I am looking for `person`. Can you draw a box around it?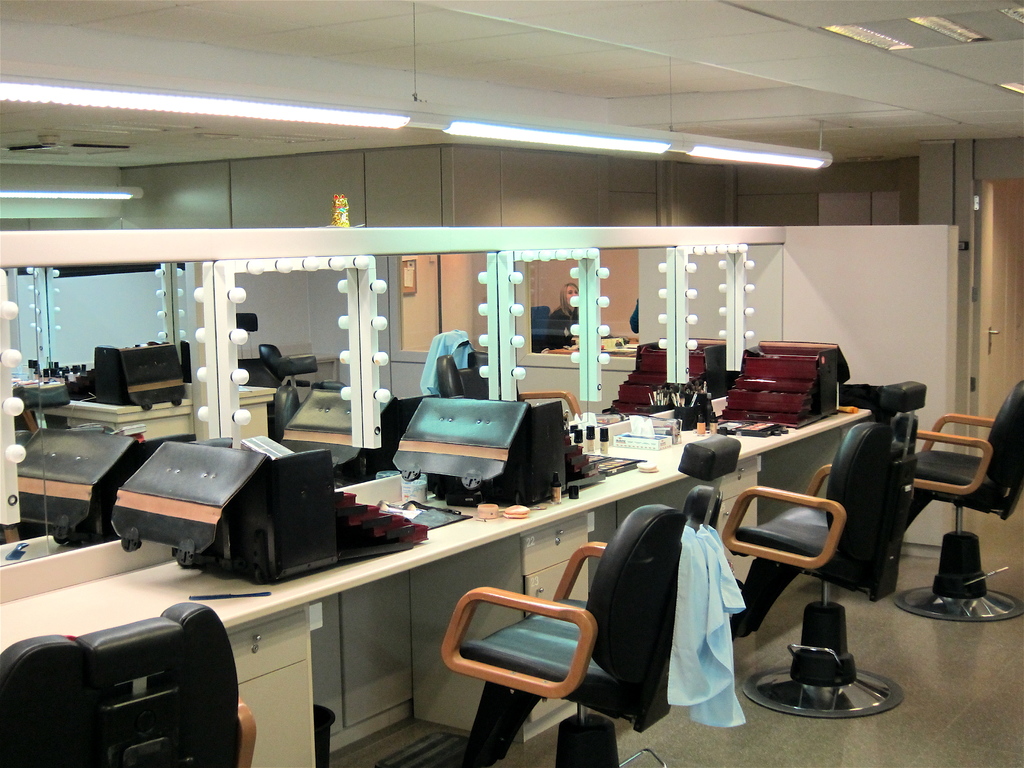
Sure, the bounding box is l=545, t=282, r=580, b=354.
